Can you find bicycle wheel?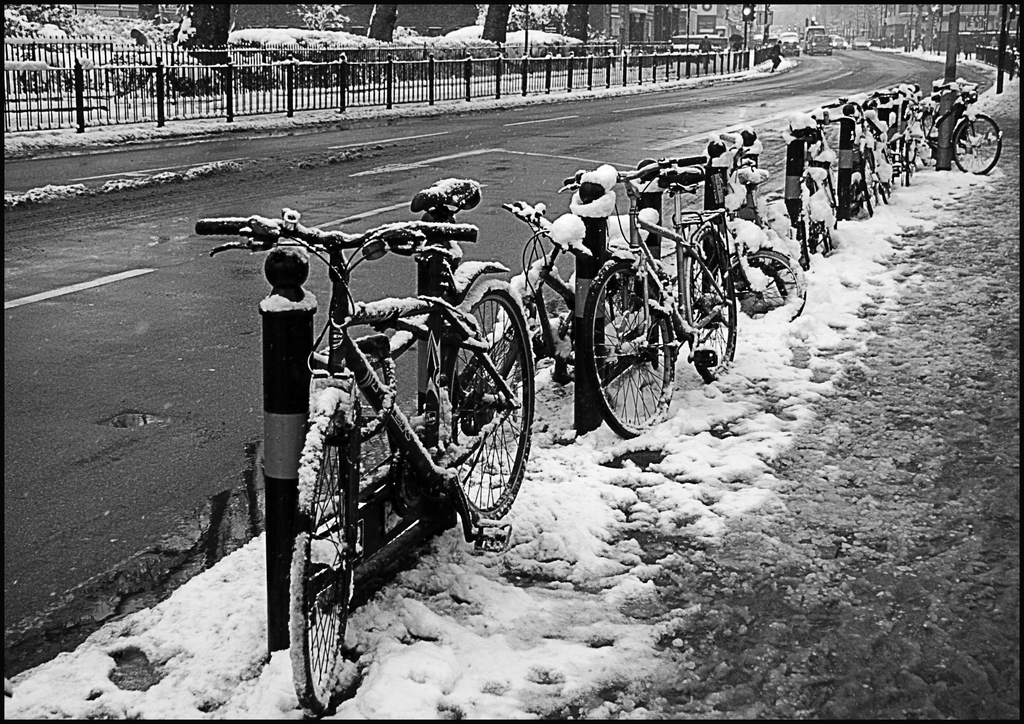
Yes, bounding box: (x1=828, y1=157, x2=838, y2=218).
